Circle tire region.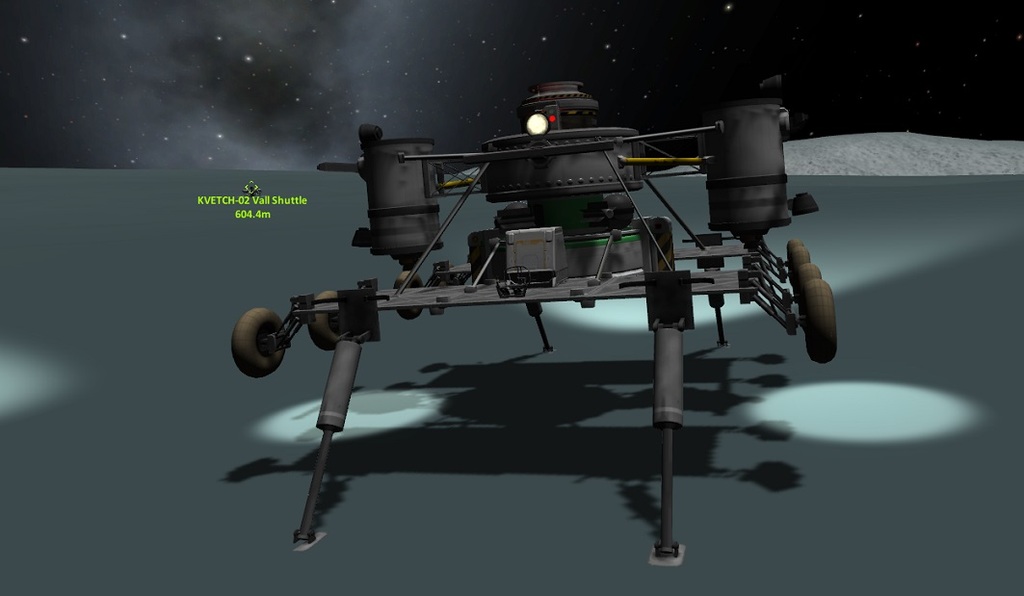
Region: 309:296:347:352.
